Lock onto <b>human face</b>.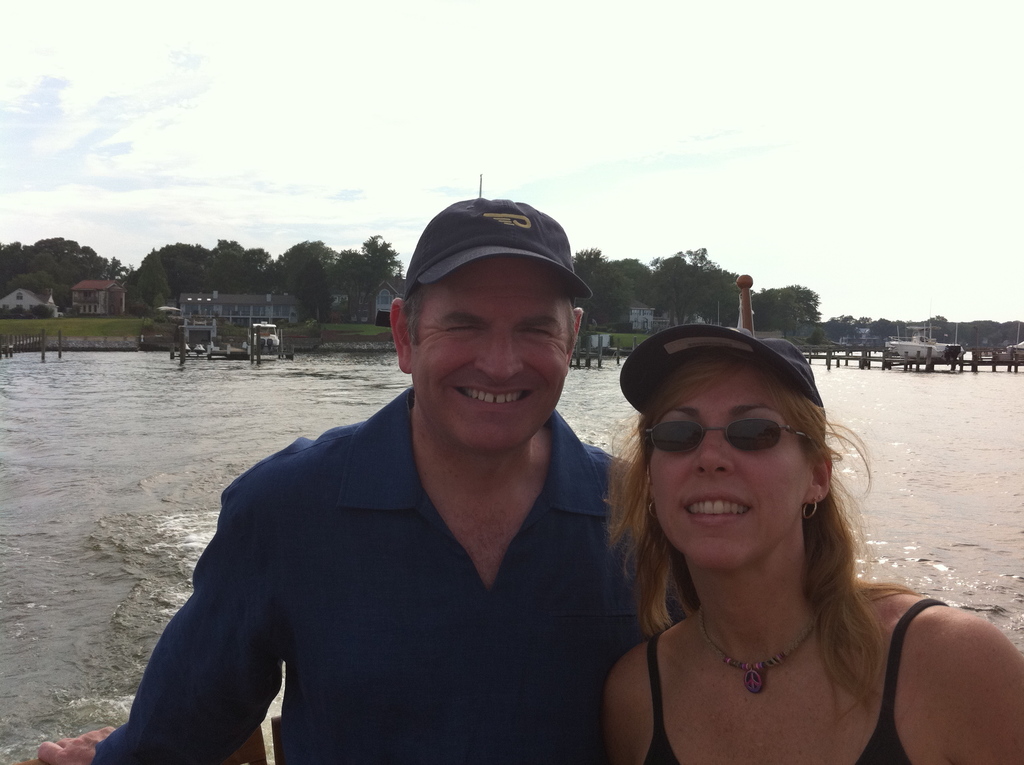
Locked: 413 255 573 447.
